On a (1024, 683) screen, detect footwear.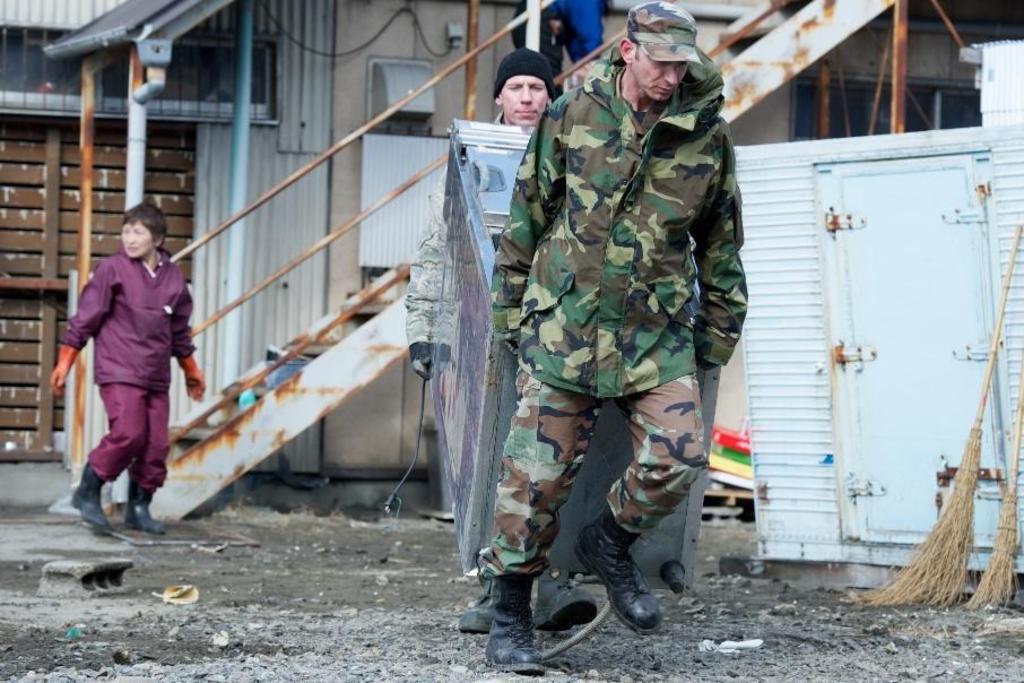
[left=125, top=507, right=177, bottom=535].
